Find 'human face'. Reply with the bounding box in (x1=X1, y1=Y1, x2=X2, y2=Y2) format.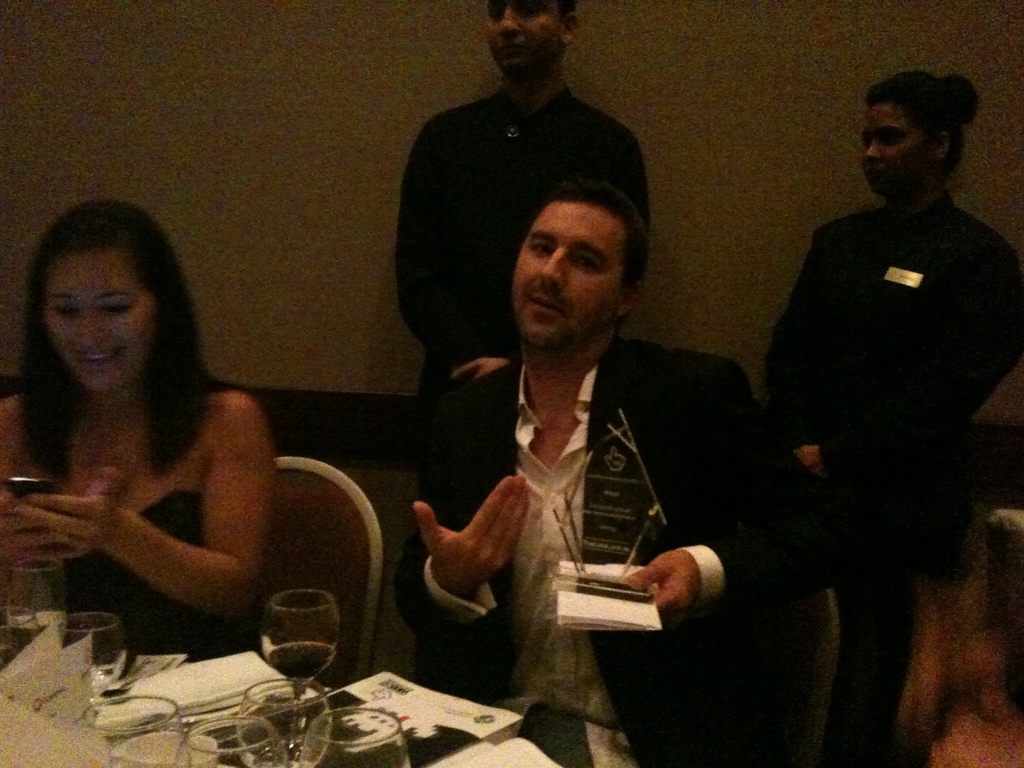
(x1=36, y1=241, x2=152, y2=392).
